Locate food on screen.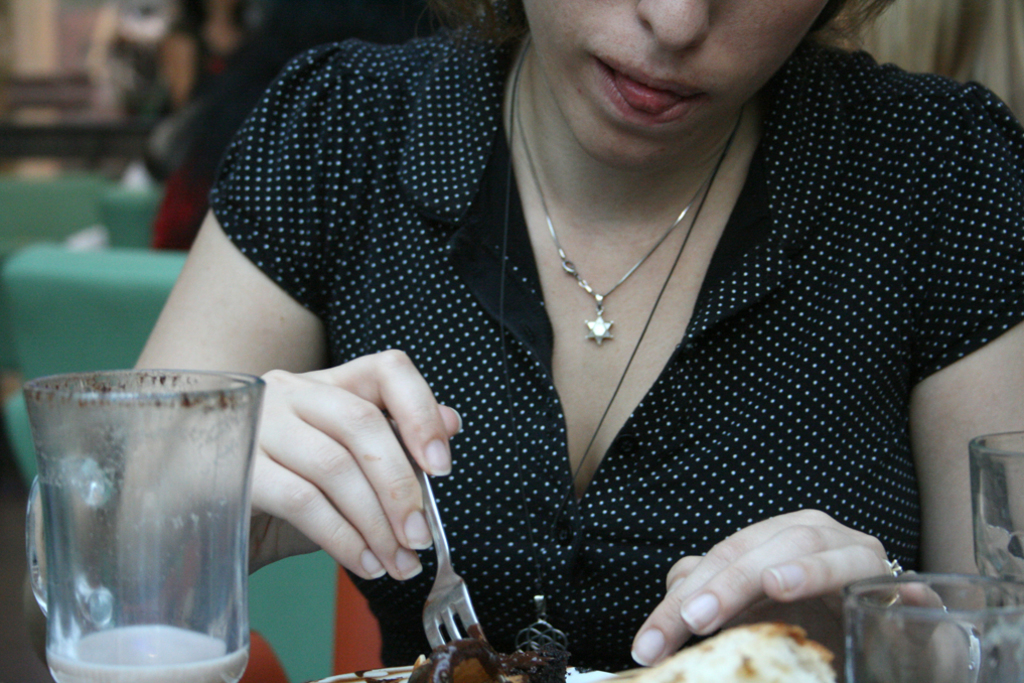
On screen at [x1=634, y1=627, x2=835, y2=680].
